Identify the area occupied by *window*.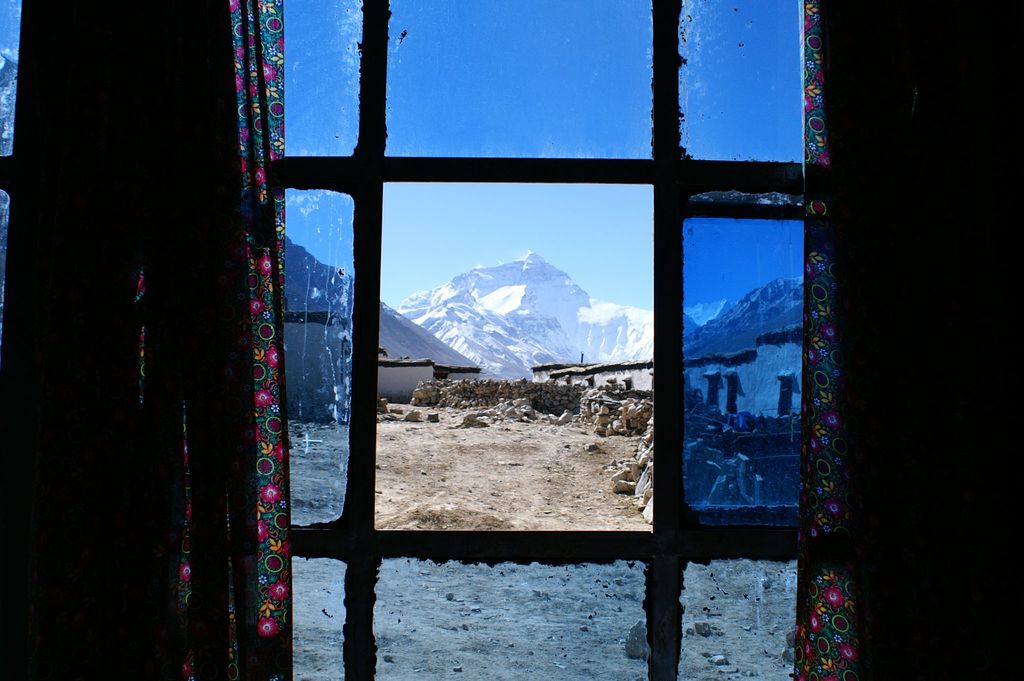
Area: (143, 0, 919, 680).
